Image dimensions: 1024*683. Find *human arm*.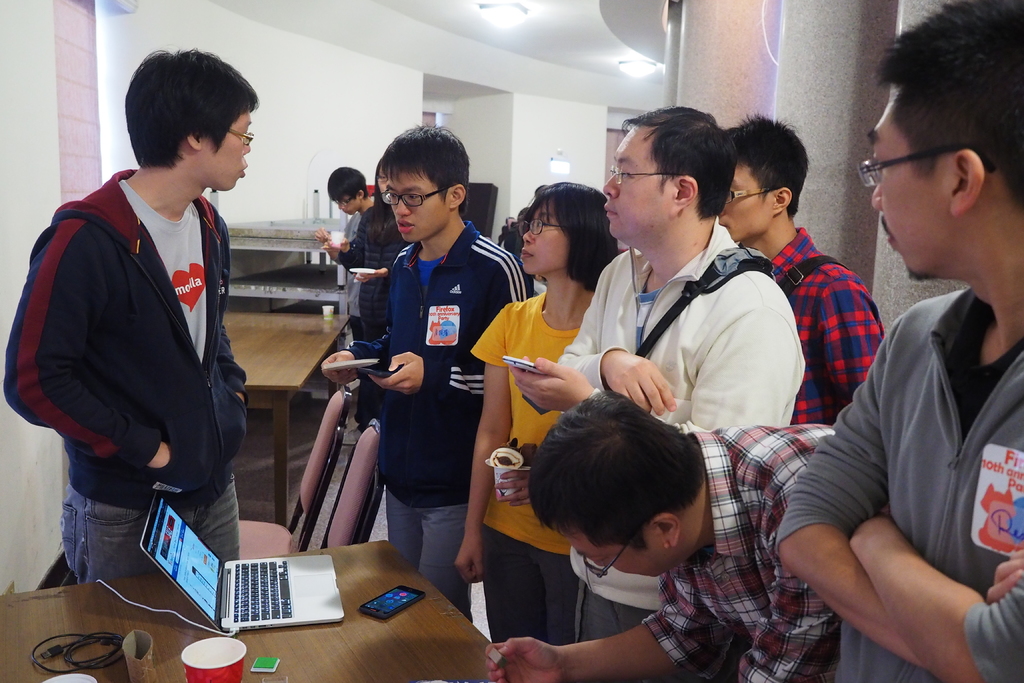
{"left": 779, "top": 321, "right": 921, "bottom": 667}.
